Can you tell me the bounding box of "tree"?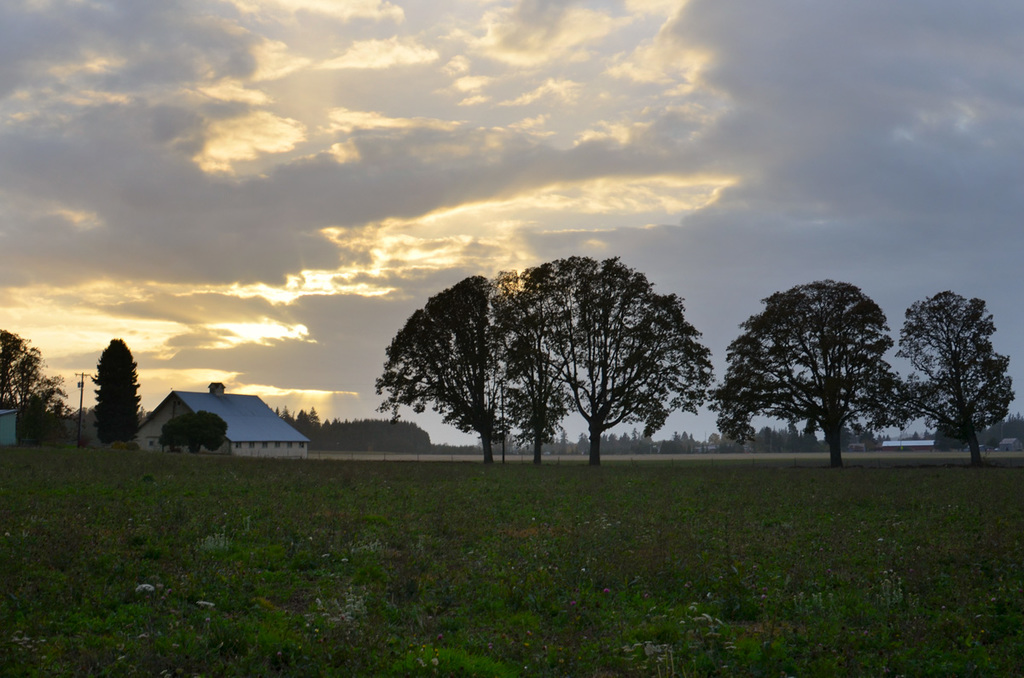
[x1=268, y1=402, x2=379, y2=452].
